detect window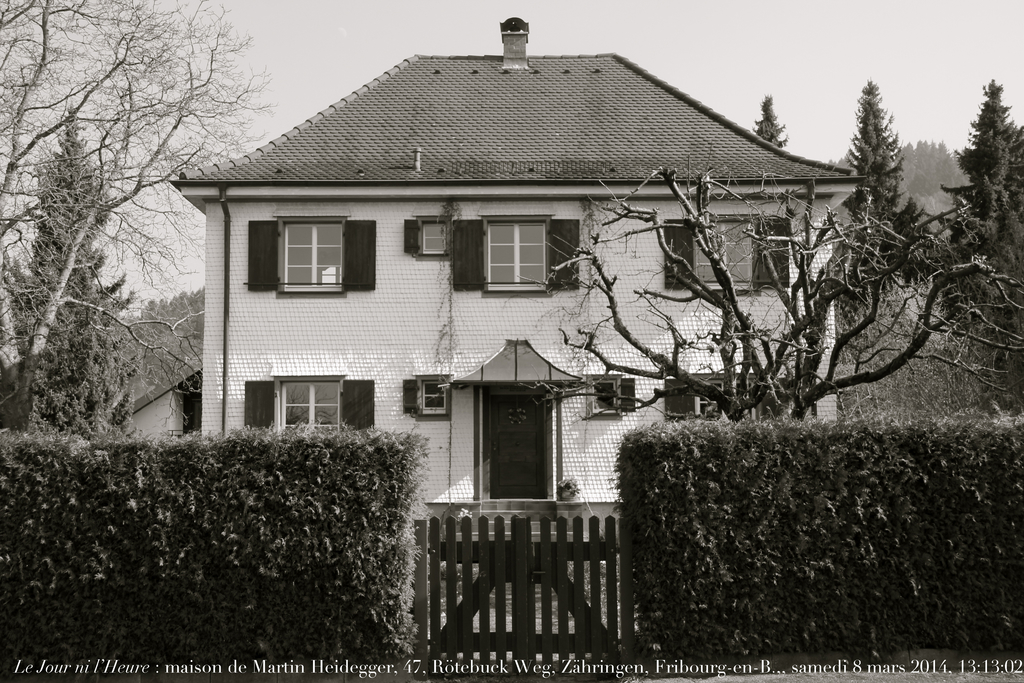
locate(692, 217, 747, 283)
